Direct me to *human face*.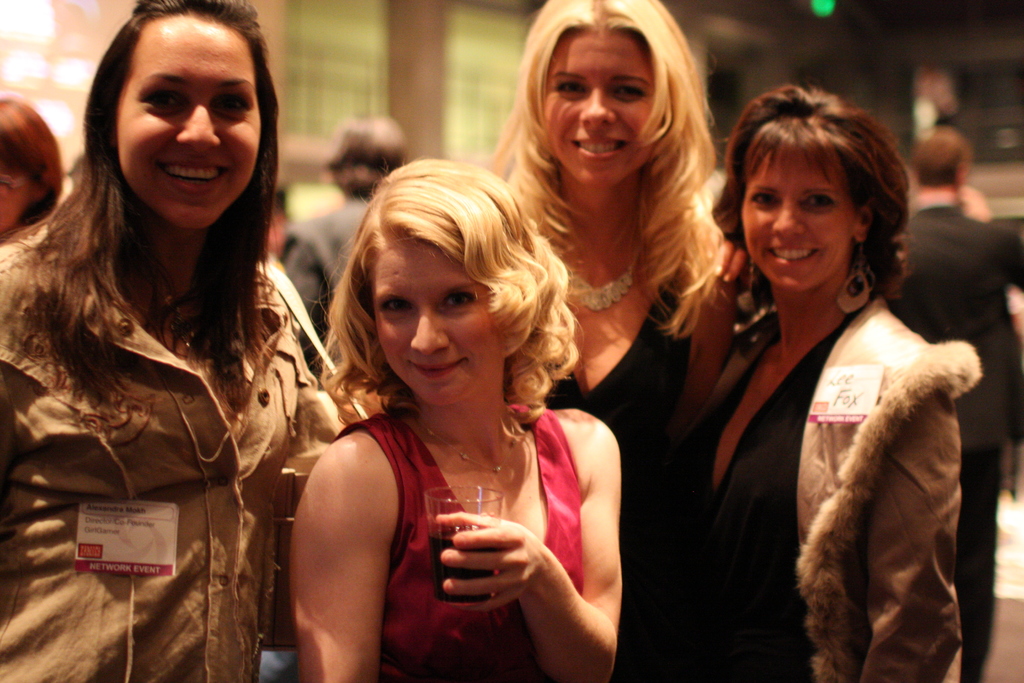
Direction: pyautogui.locateOnScreen(743, 144, 853, 294).
